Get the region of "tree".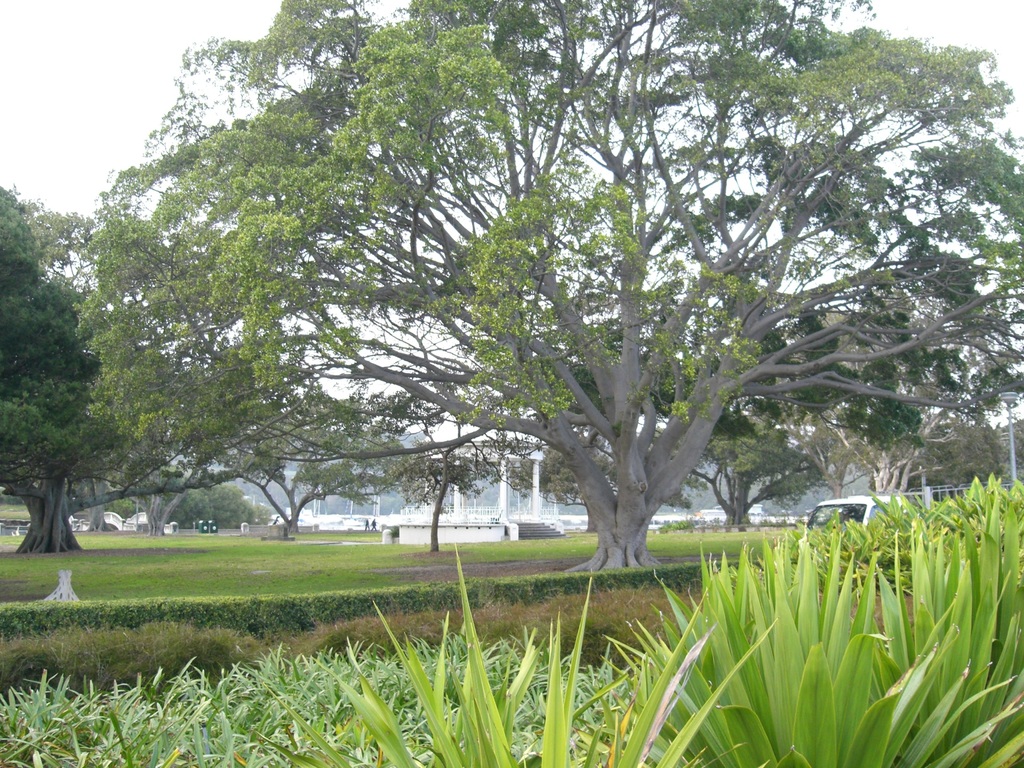
(left=370, top=438, right=531, bottom=550).
